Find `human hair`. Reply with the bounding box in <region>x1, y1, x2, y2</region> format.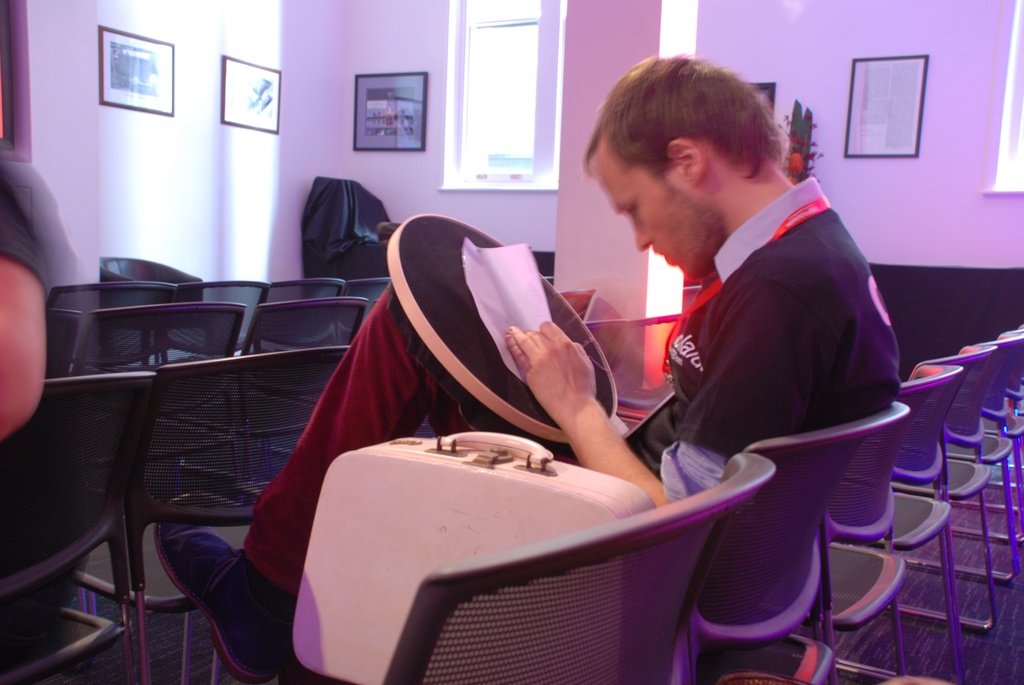
<region>584, 47, 788, 191</region>.
